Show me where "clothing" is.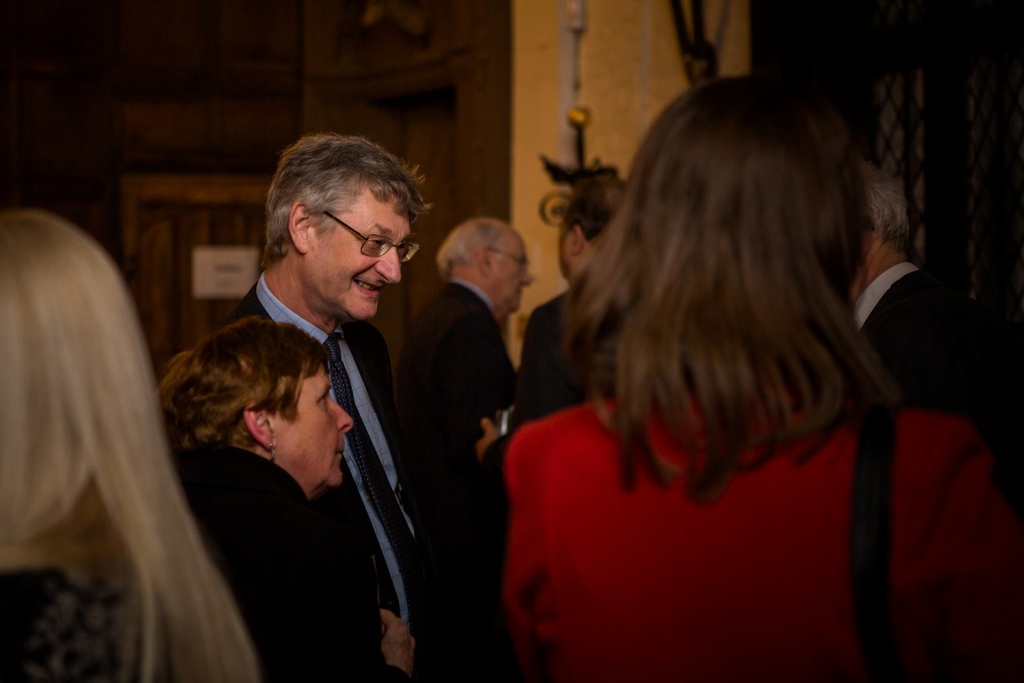
"clothing" is at rect(0, 564, 141, 682).
